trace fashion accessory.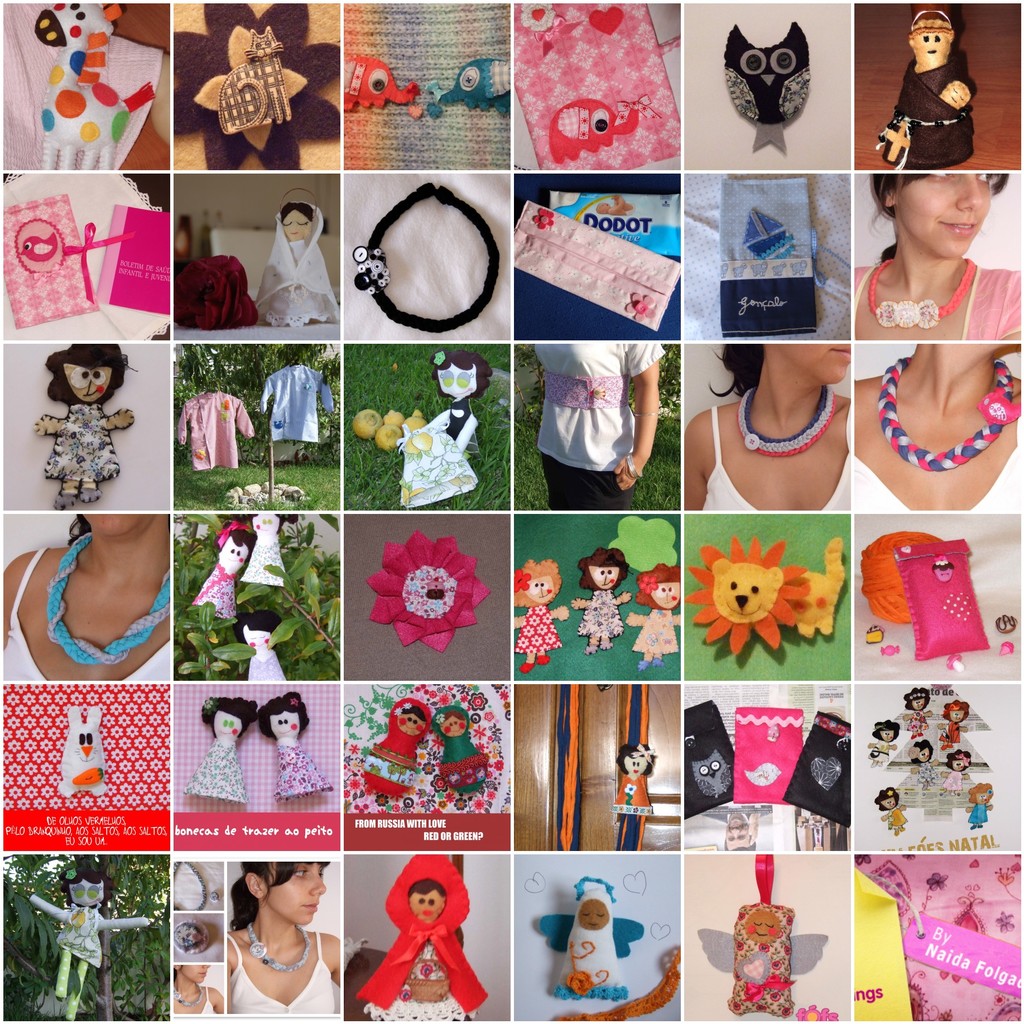
Traced to [622, 452, 643, 481].
